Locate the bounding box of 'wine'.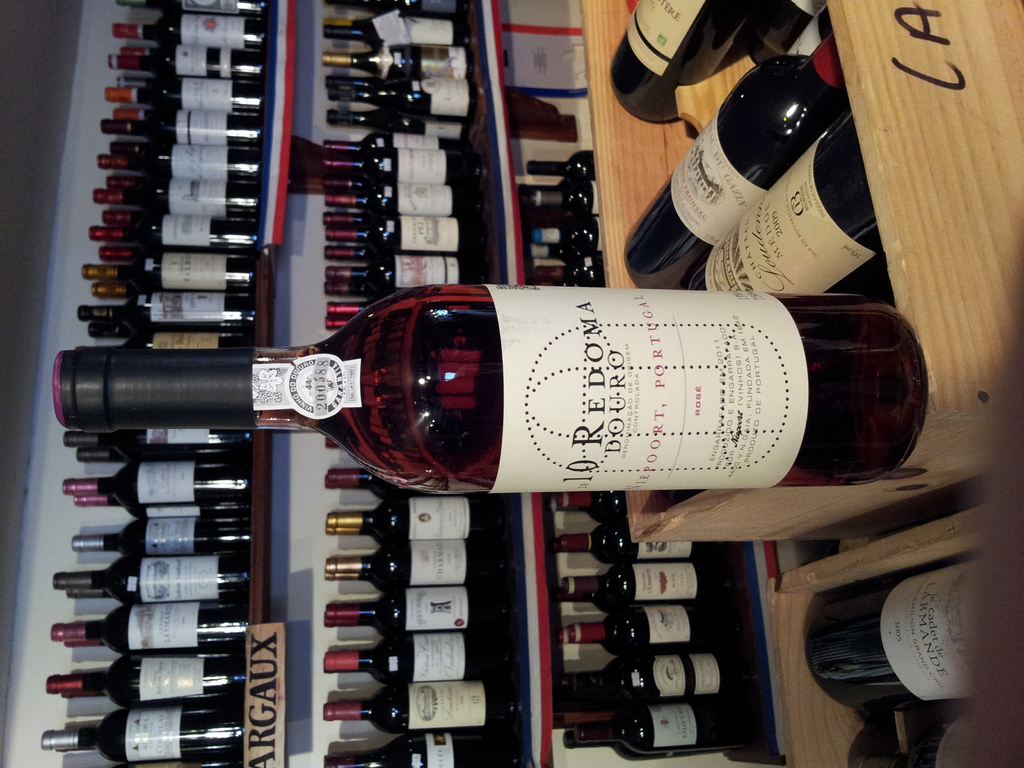
Bounding box: pyautogui.locateOnScreen(620, 29, 854, 292).
